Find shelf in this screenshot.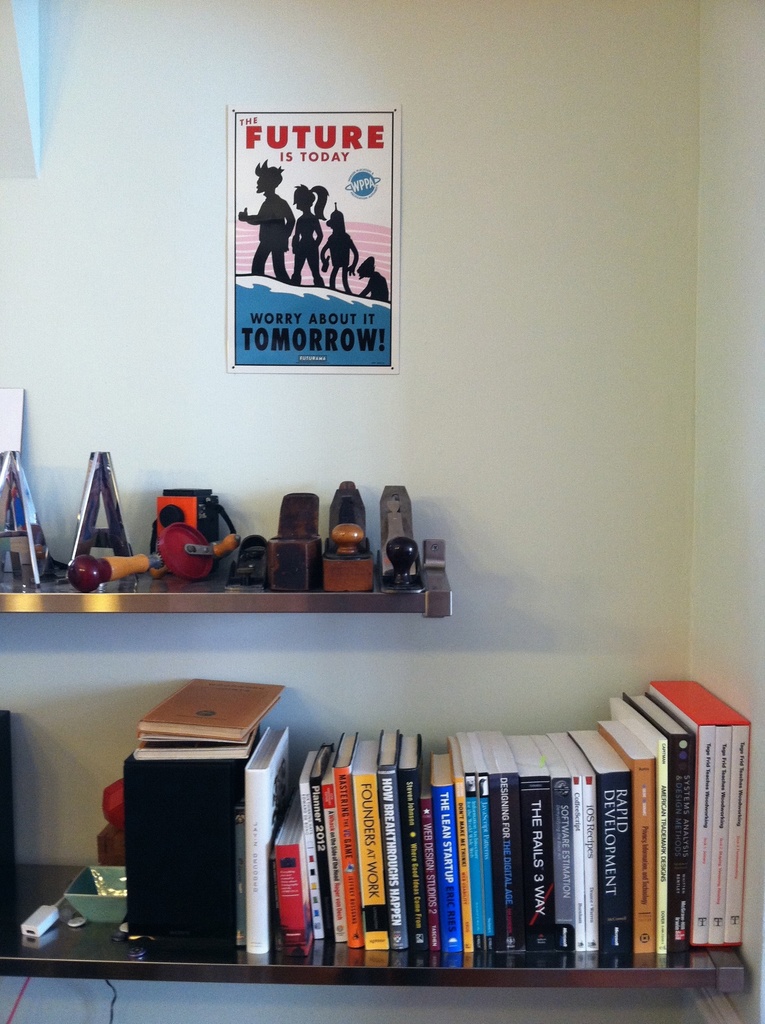
The bounding box for shelf is 0/451/764/1020.
